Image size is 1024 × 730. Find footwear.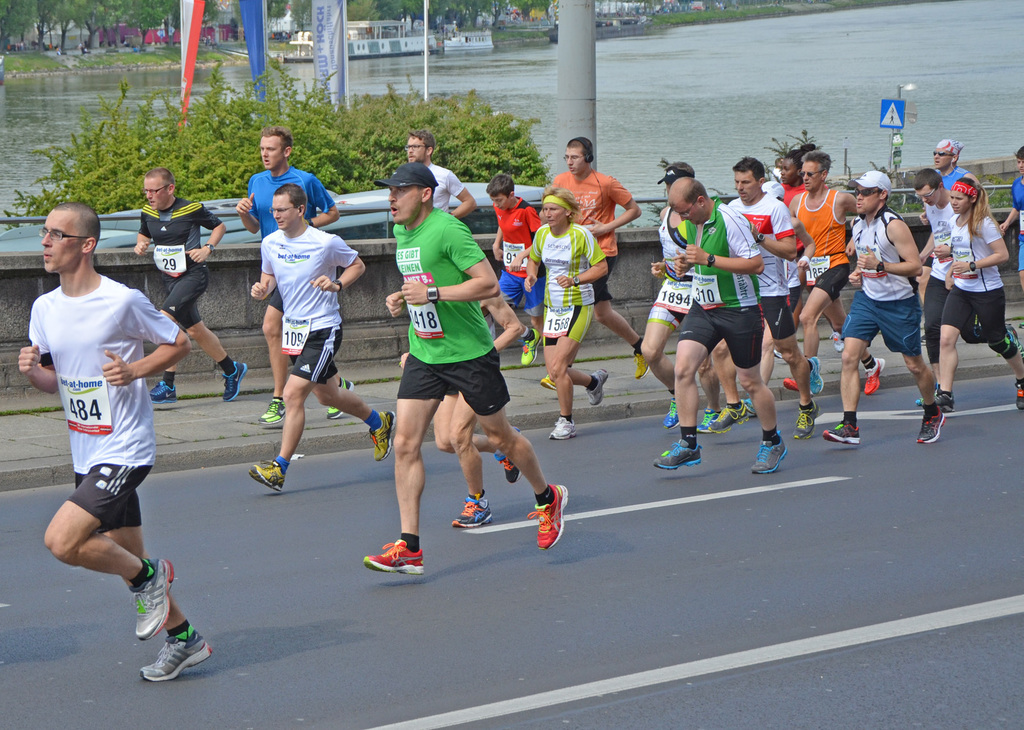
<box>752,428,789,474</box>.
